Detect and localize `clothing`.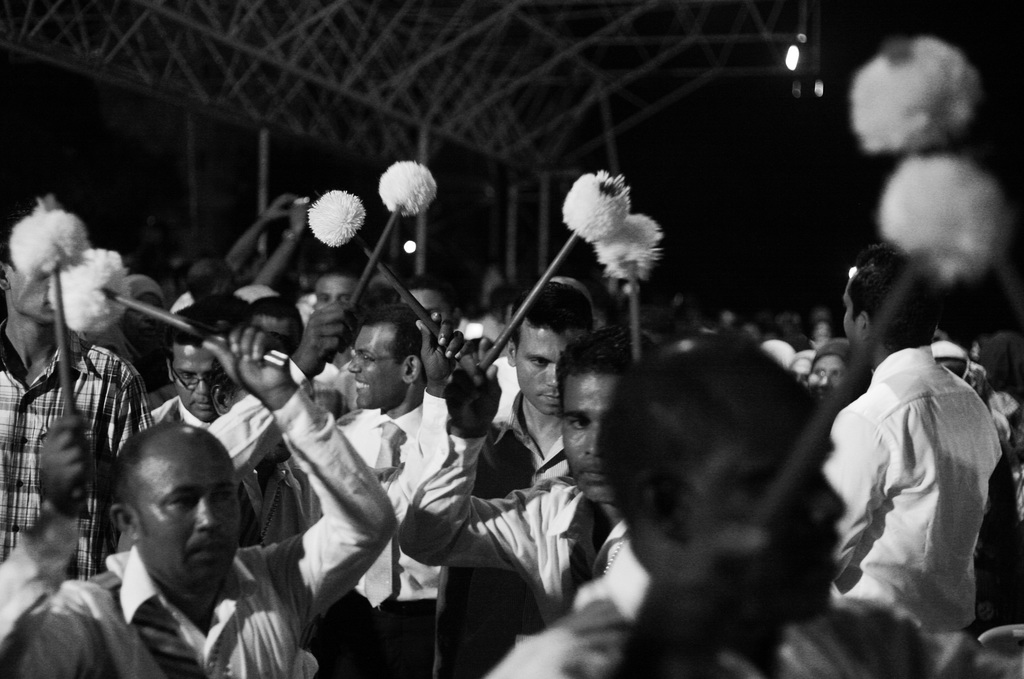
Localized at l=0, t=340, r=146, b=573.
